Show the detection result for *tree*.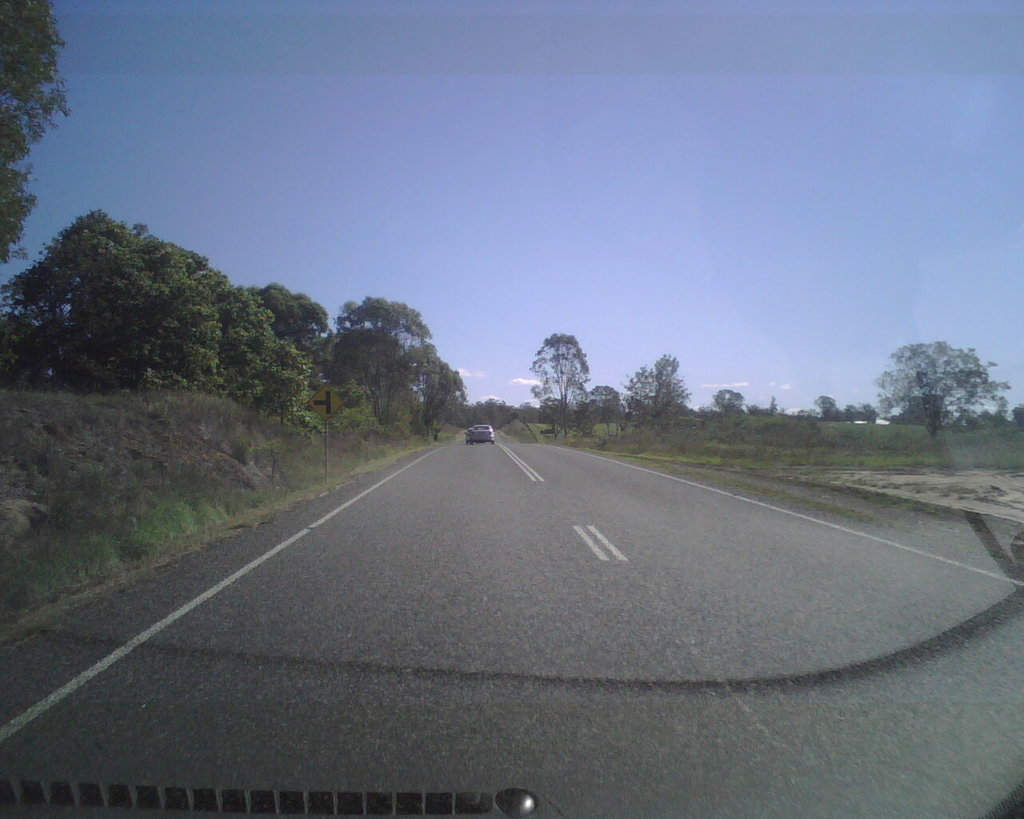
(588, 386, 621, 433).
